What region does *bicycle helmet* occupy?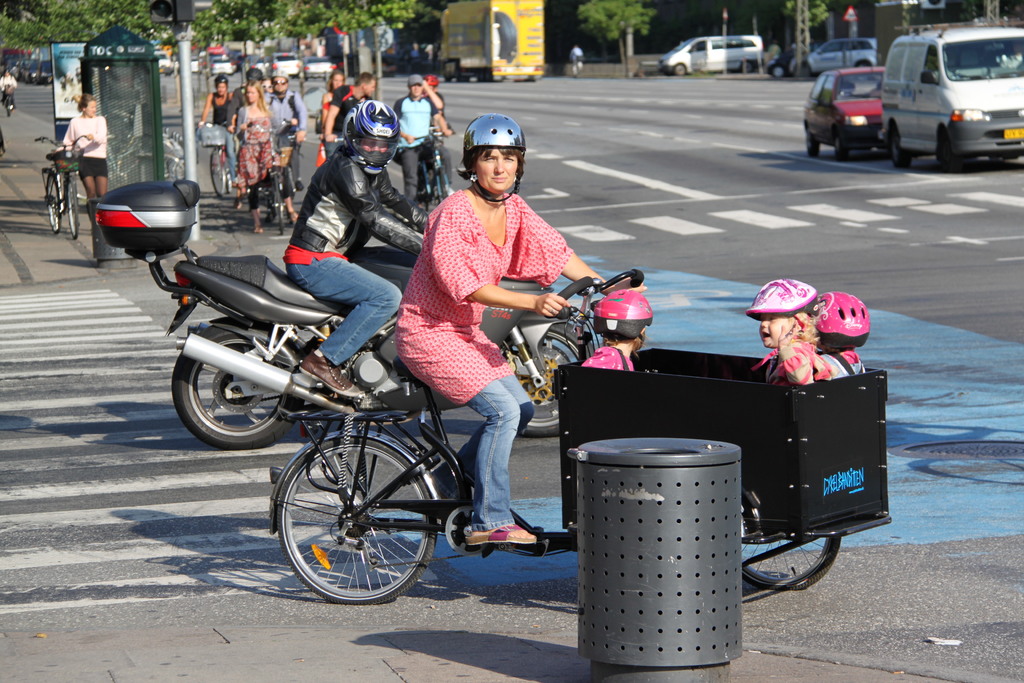
(left=463, top=111, right=527, bottom=209).
